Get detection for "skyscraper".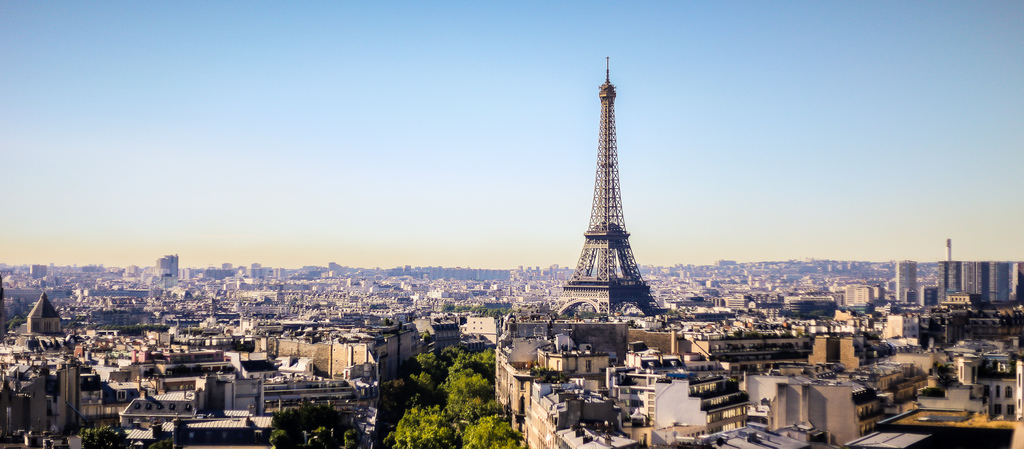
Detection: bbox=(161, 250, 181, 284).
